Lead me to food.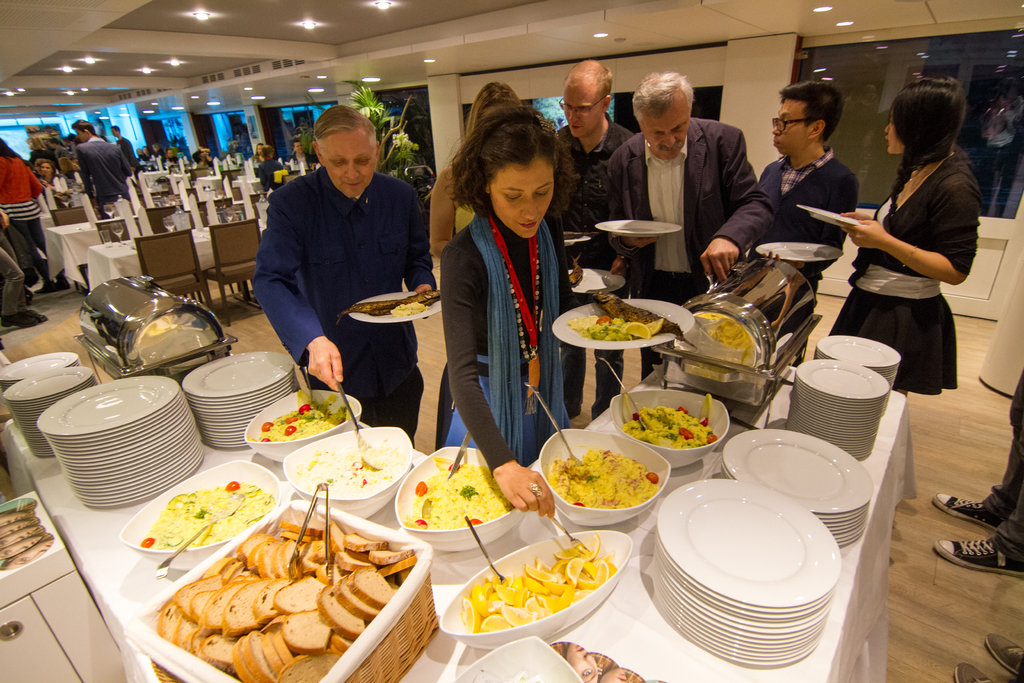
Lead to Rect(253, 389, 348, 440).
